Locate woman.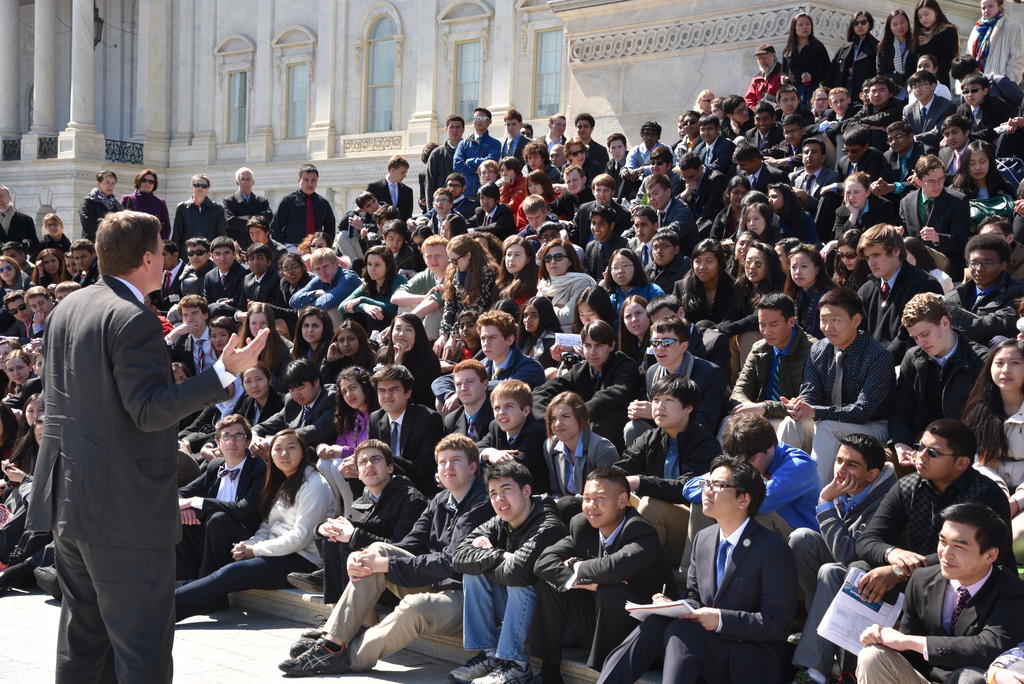
Bounding box: box=[831, 11, 879, 95].
